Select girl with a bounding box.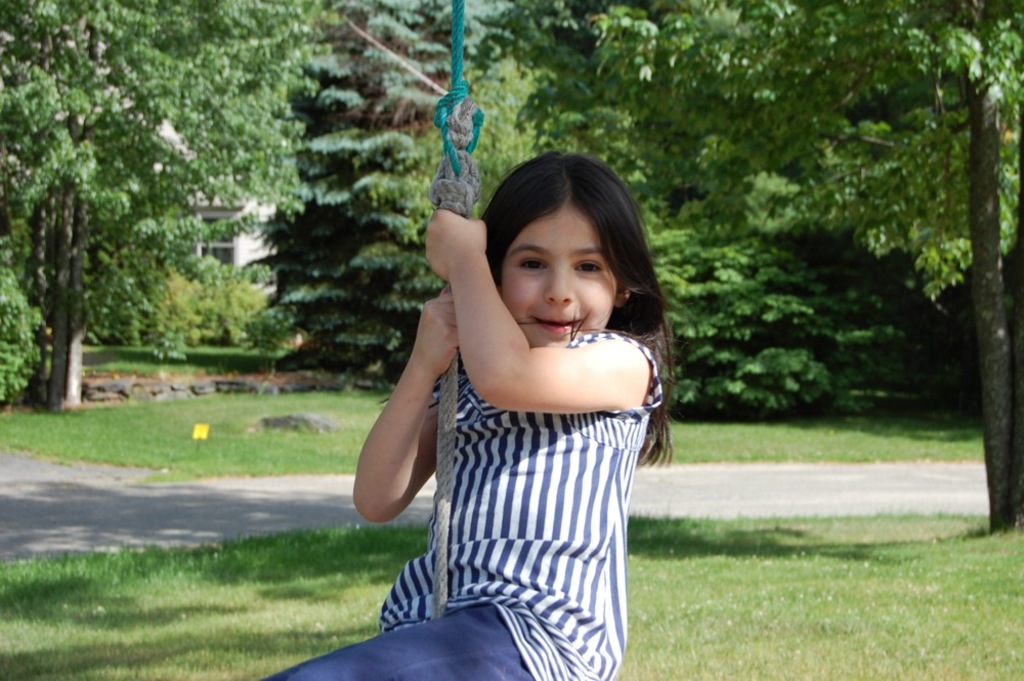
BBox(267, 157, 683, 680).
